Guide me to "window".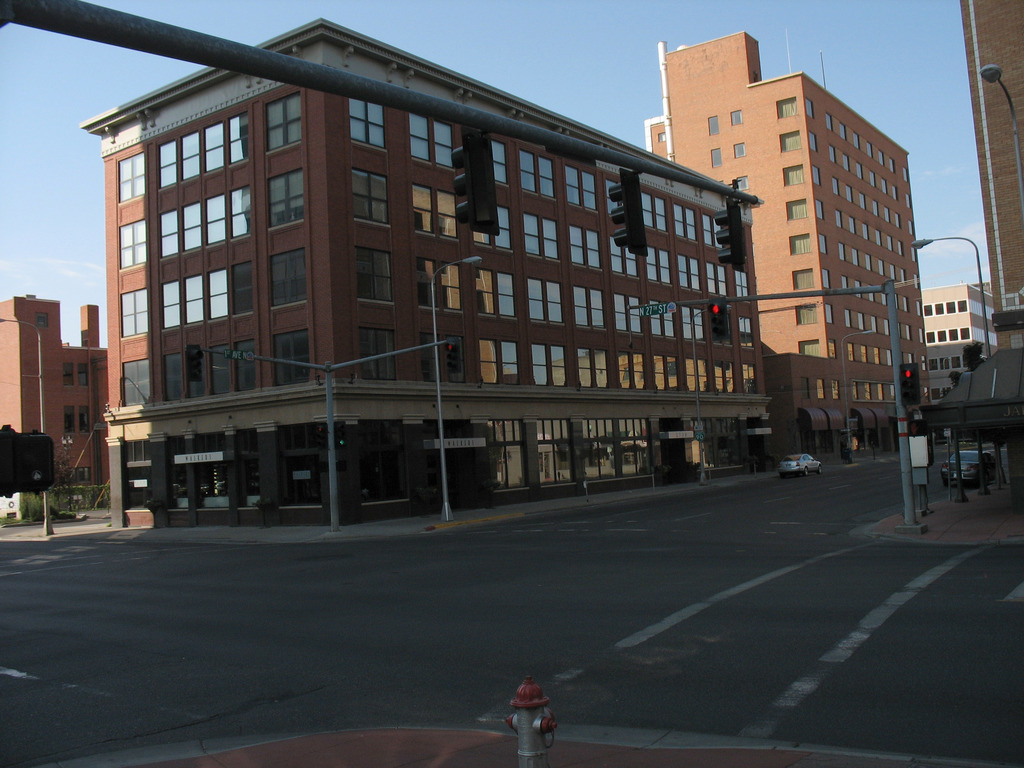
Guidance: 850,133,860,147.
